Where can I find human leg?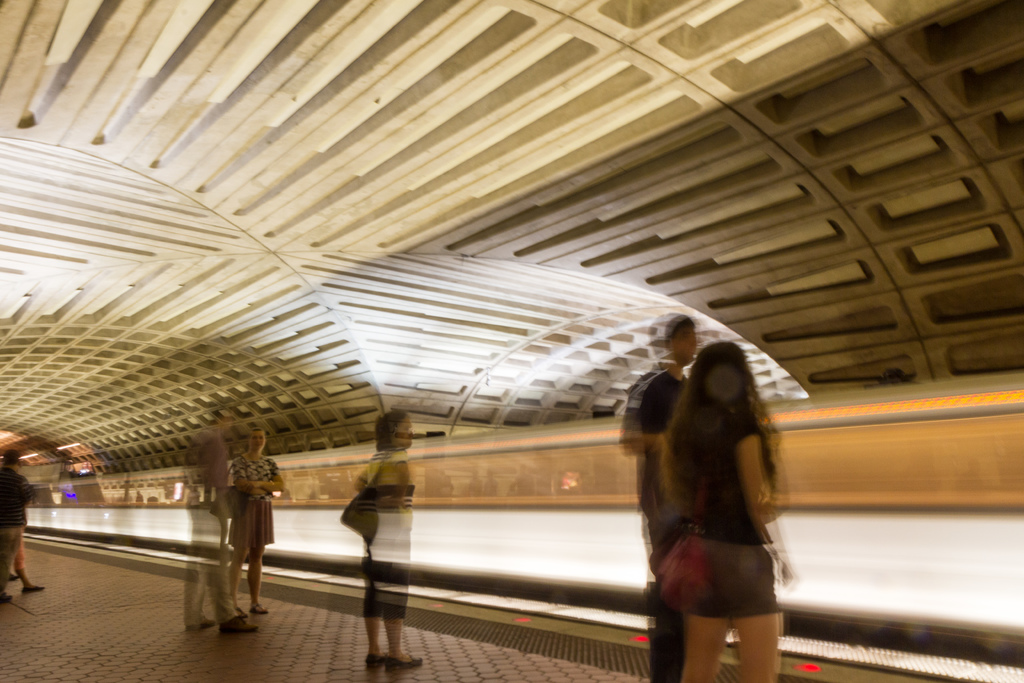
You can find it at 674/565/728/680.
